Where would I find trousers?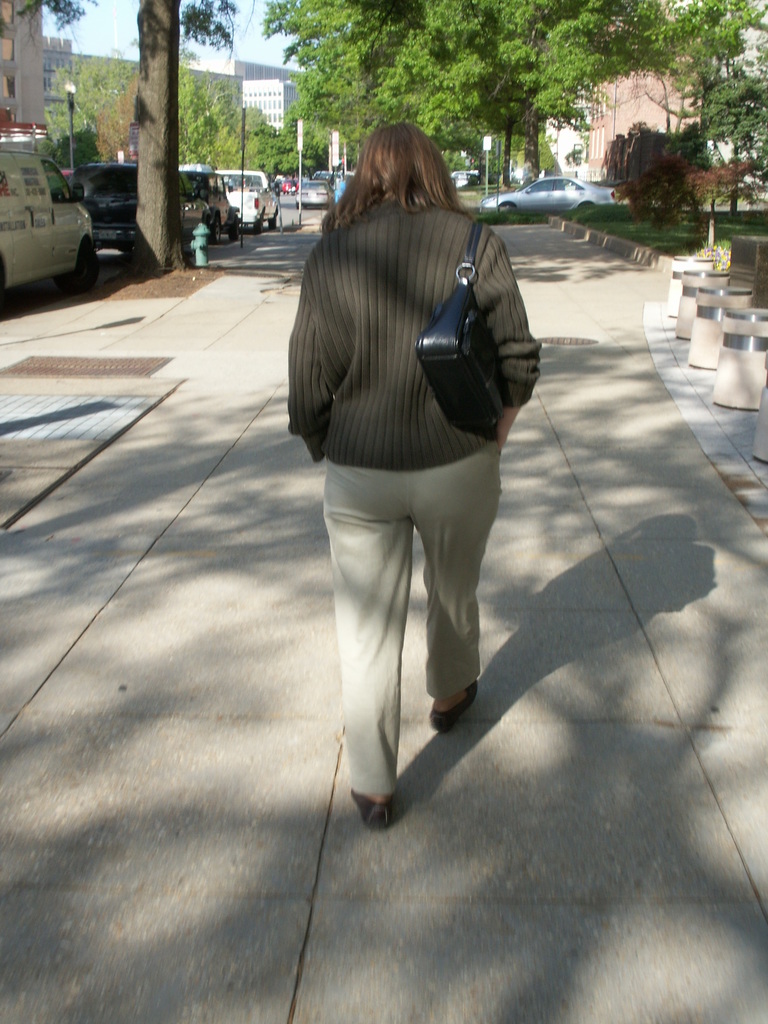
At (320,452,504,780).
